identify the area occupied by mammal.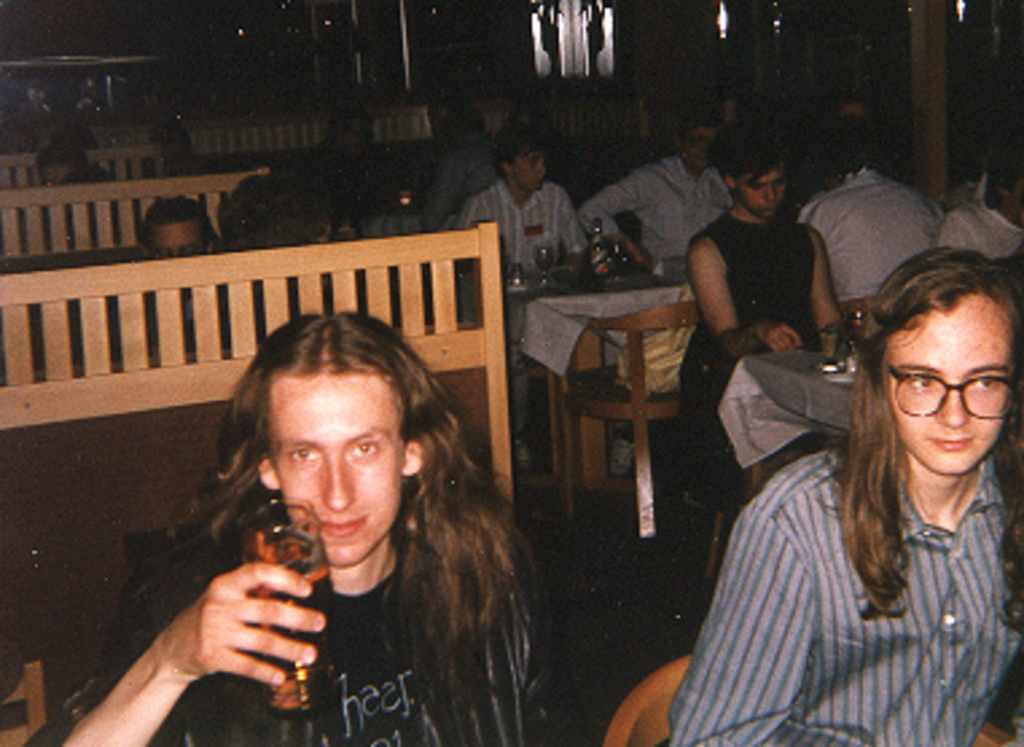
Area: bbox=(314, 116, 403, 234).
